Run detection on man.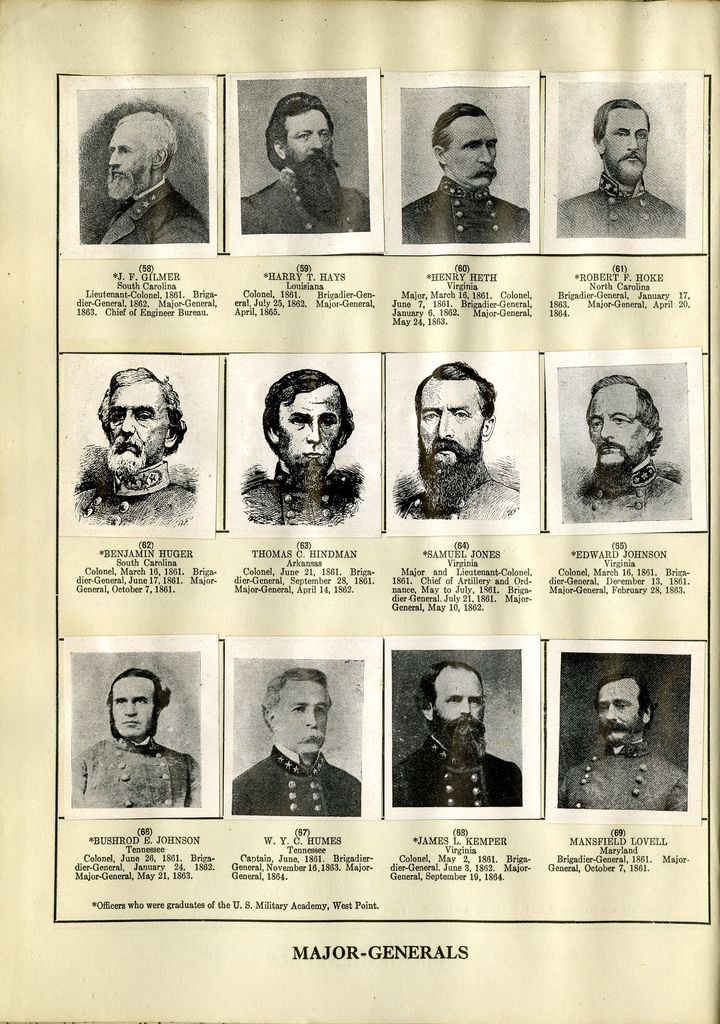
Result: [x1=551, y1=94, x2=681, y2=236].
